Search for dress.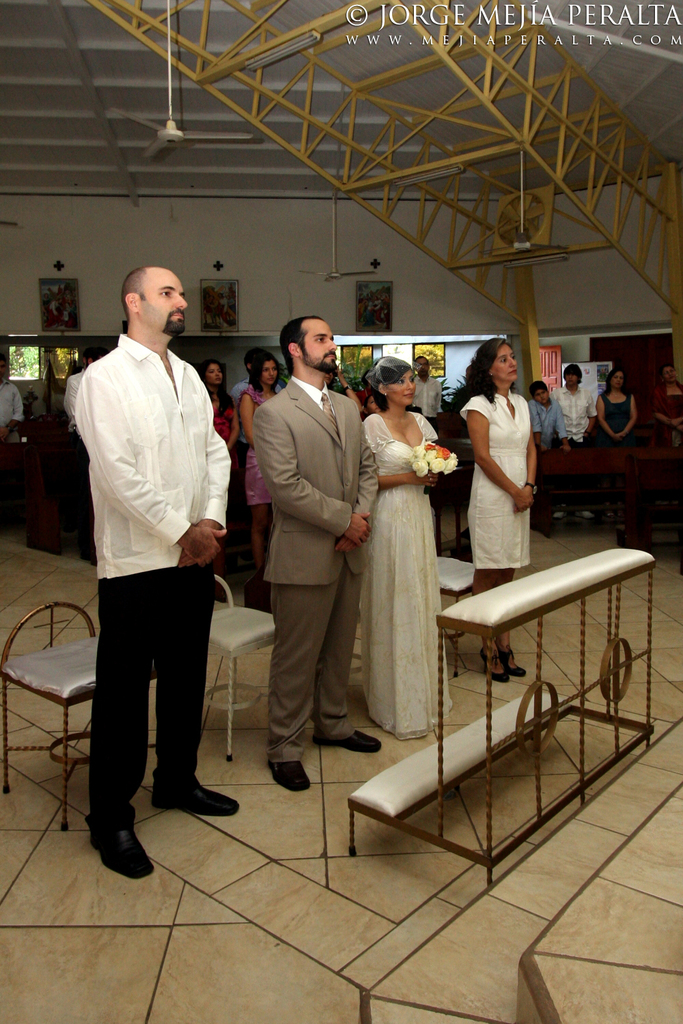
Found at <bbox>243, 389, 277, 515</bbox>.
